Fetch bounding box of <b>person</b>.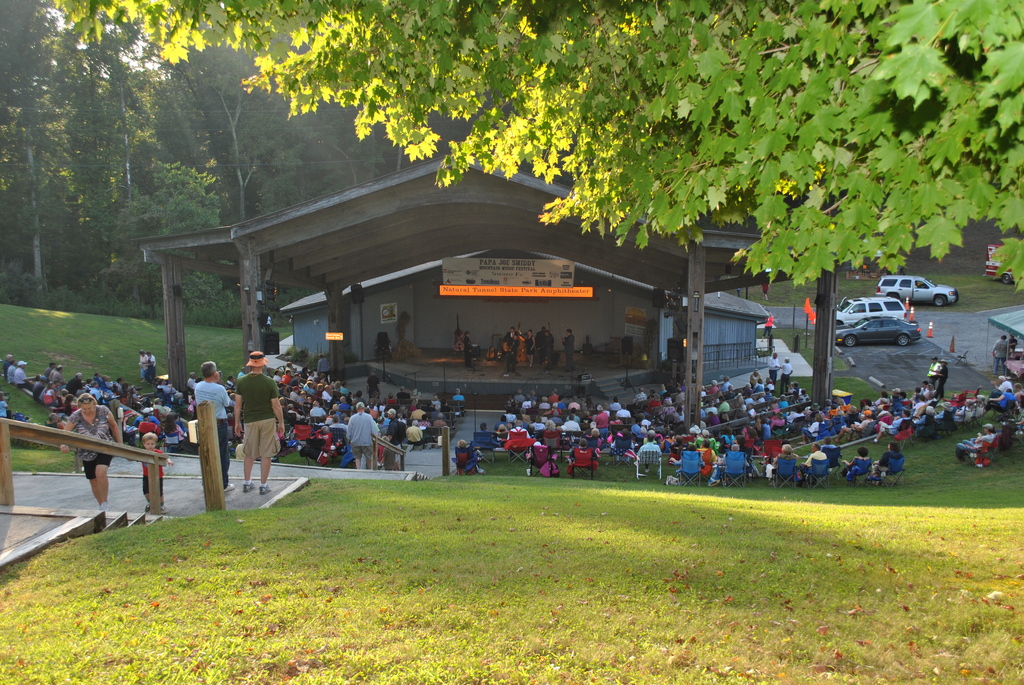
Bbox: bbox(433, 412, 447, 428).
